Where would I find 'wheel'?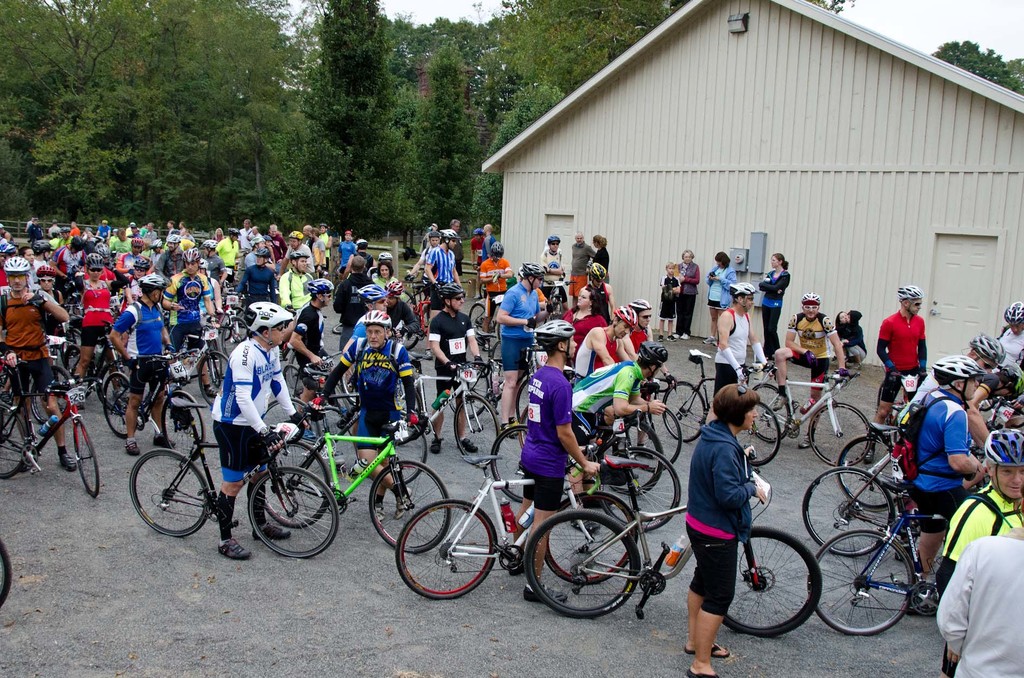
At x1=102, y1=373, x2=132, y2=439.
